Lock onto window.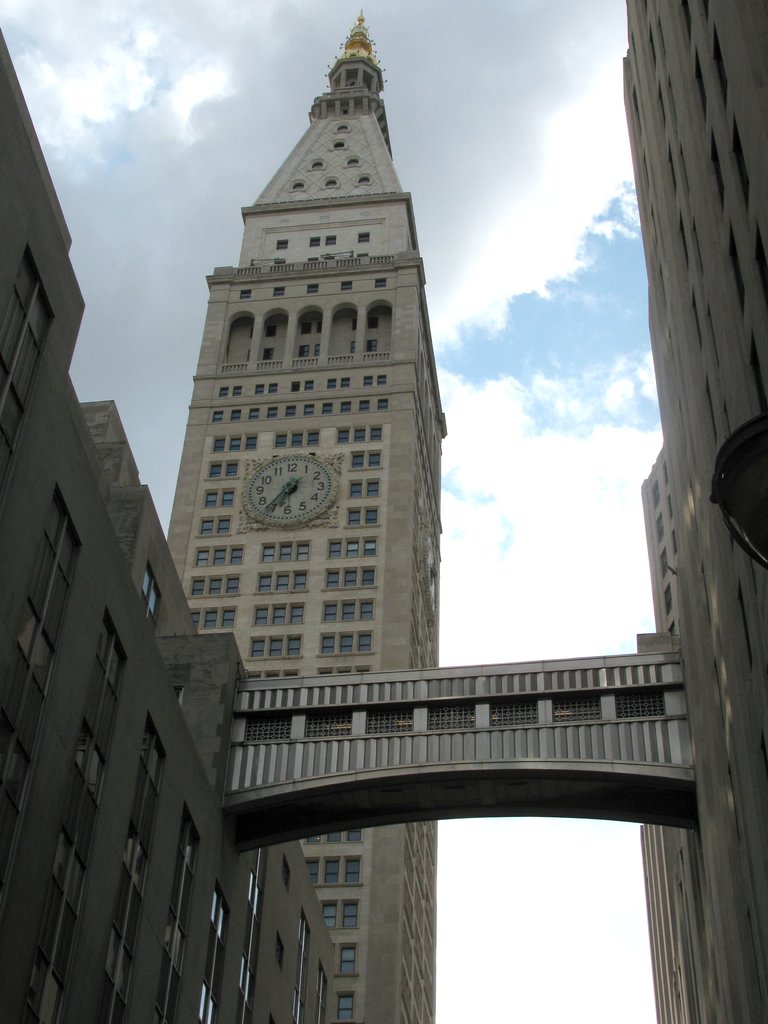
Locked: box(195, 513, 233, 537).
